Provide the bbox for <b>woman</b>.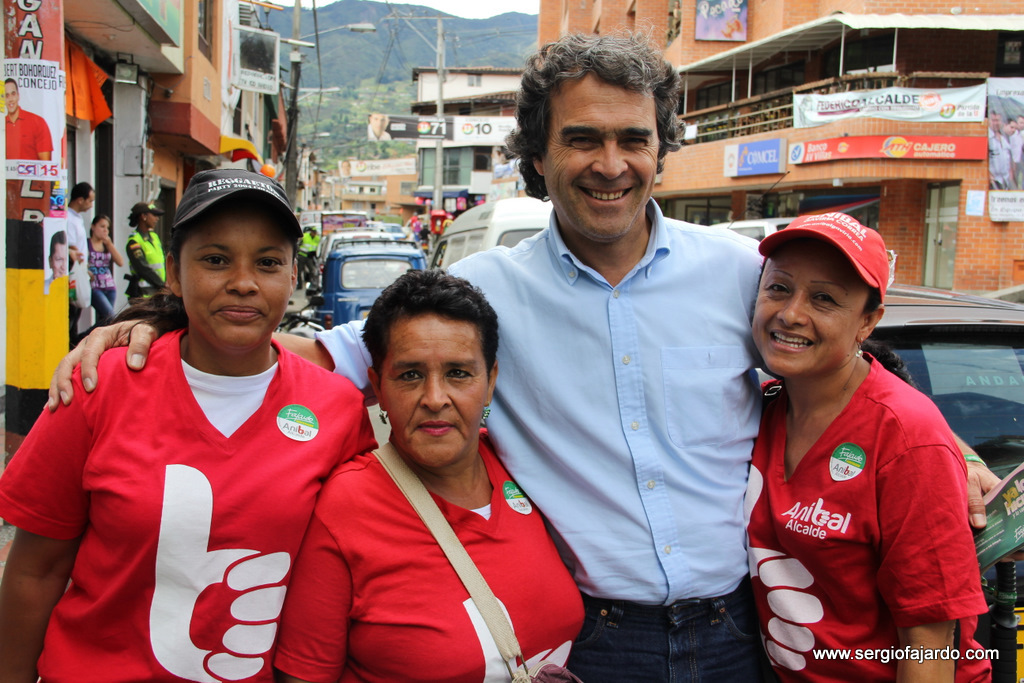
[x1=719, y1=195, x2=986, y2=681].
